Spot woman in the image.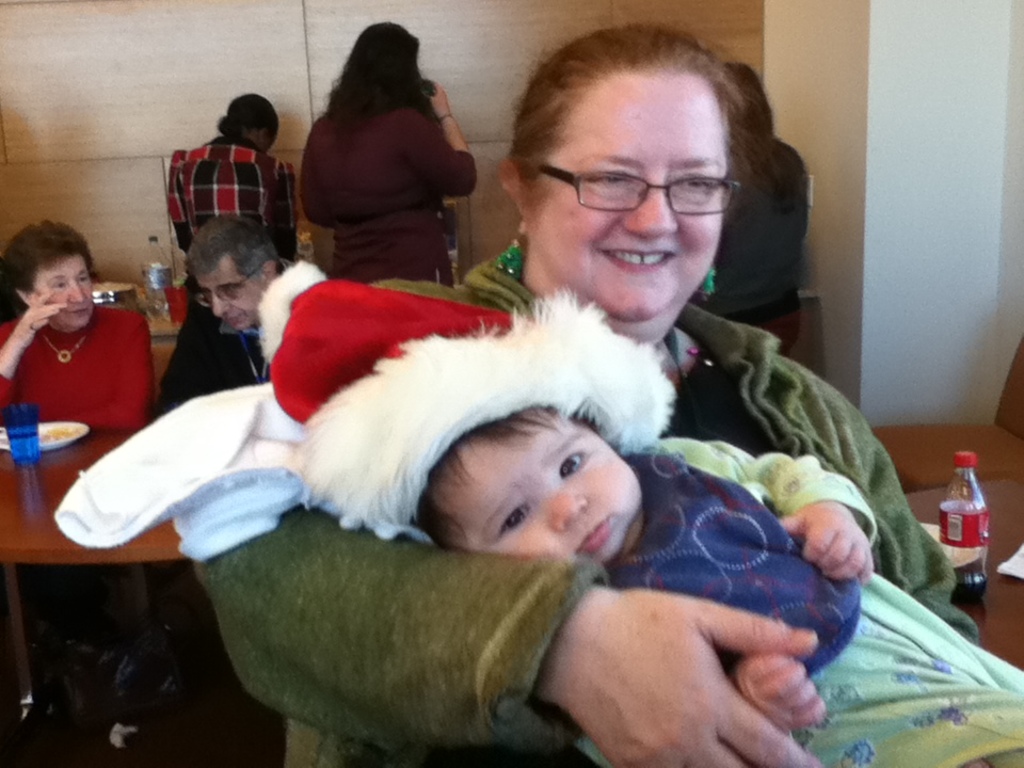
woman found at (179,18,977,767).
